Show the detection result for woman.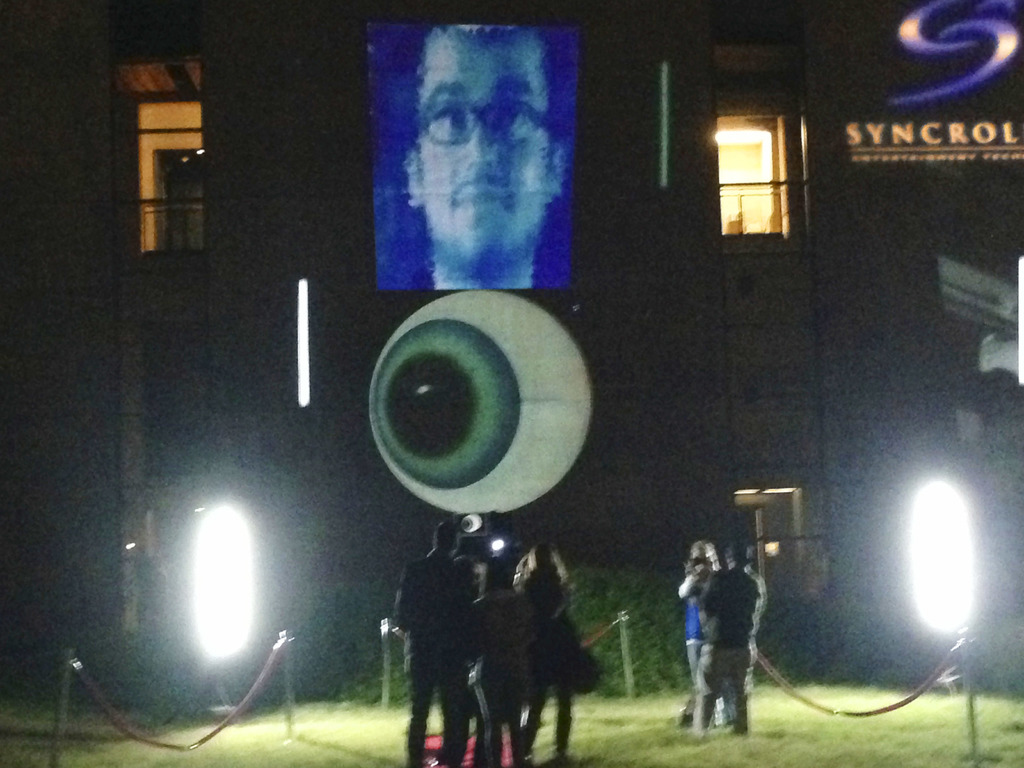
{"left": 509, "top": 543, "right": 600, "bottom": 762}.
